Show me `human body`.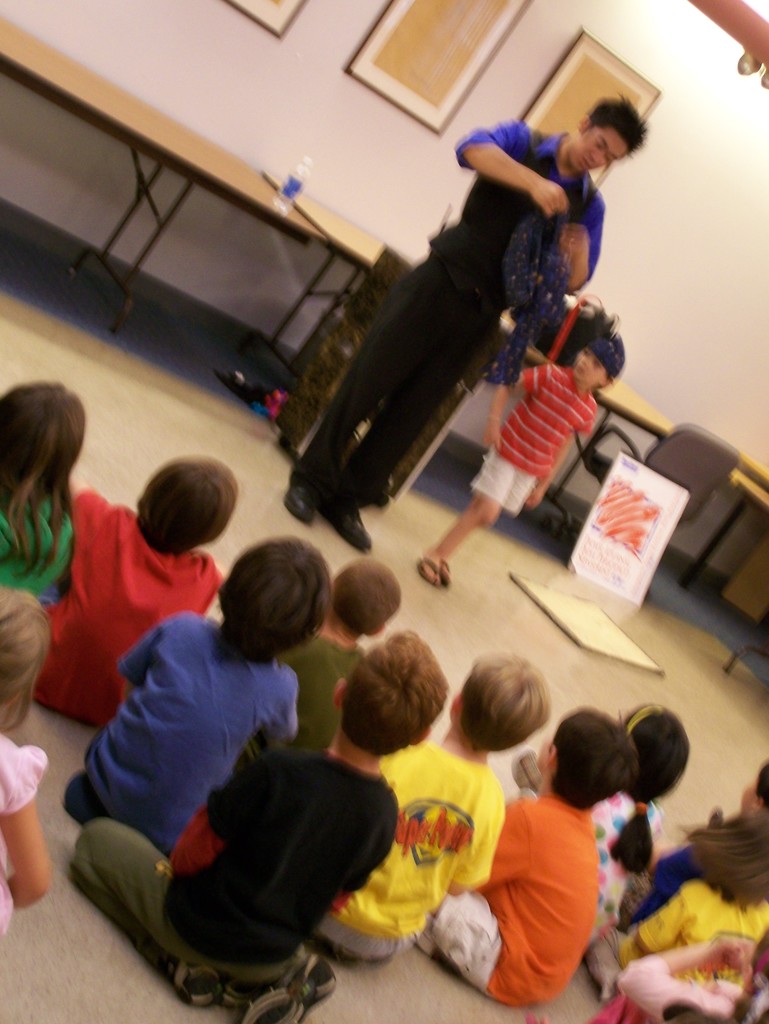
`human body` is here: BBox(0, 588, 45, 941).
